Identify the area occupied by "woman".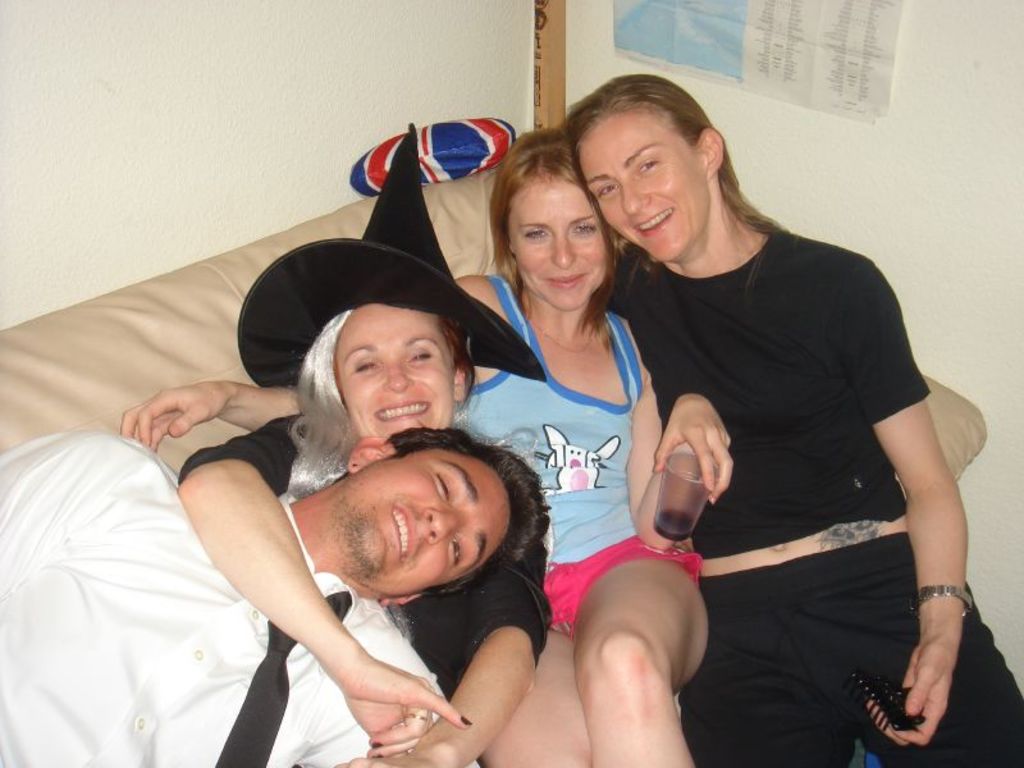
Area: {"x1": 173, "y1": 120, "x2": 547, "y2": 767}.
